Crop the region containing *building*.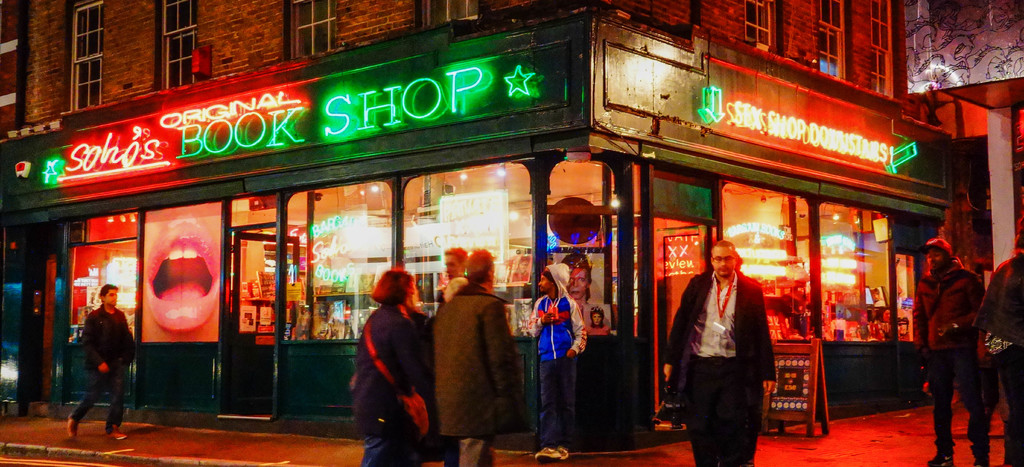
Crop region: (0, 0, 955, 442).
